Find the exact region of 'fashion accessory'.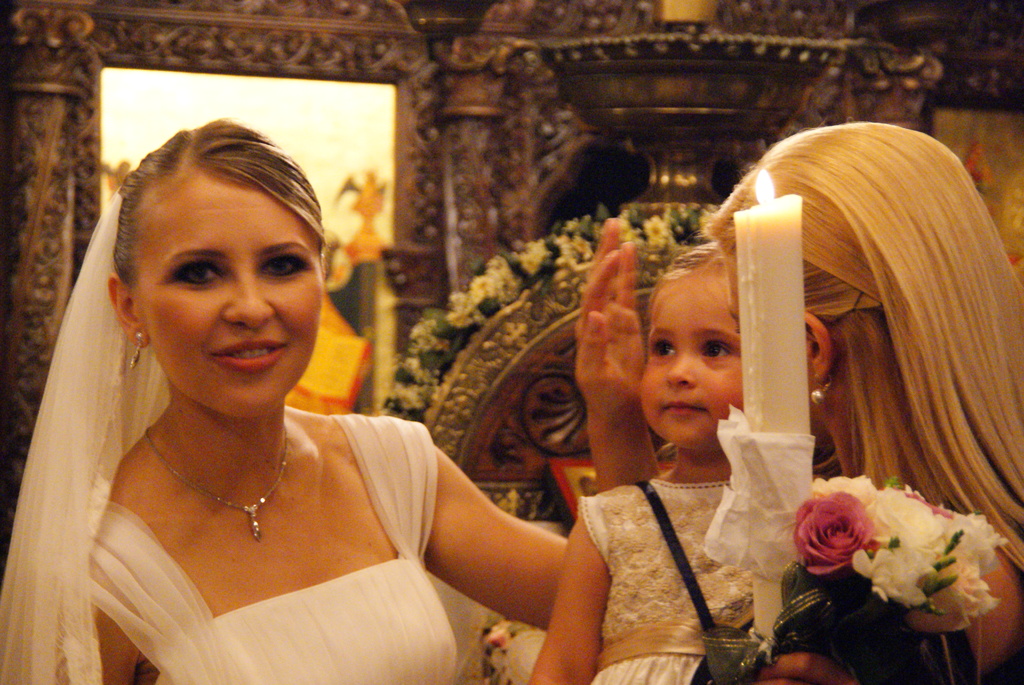
Exact region: [145,425,292,544].
